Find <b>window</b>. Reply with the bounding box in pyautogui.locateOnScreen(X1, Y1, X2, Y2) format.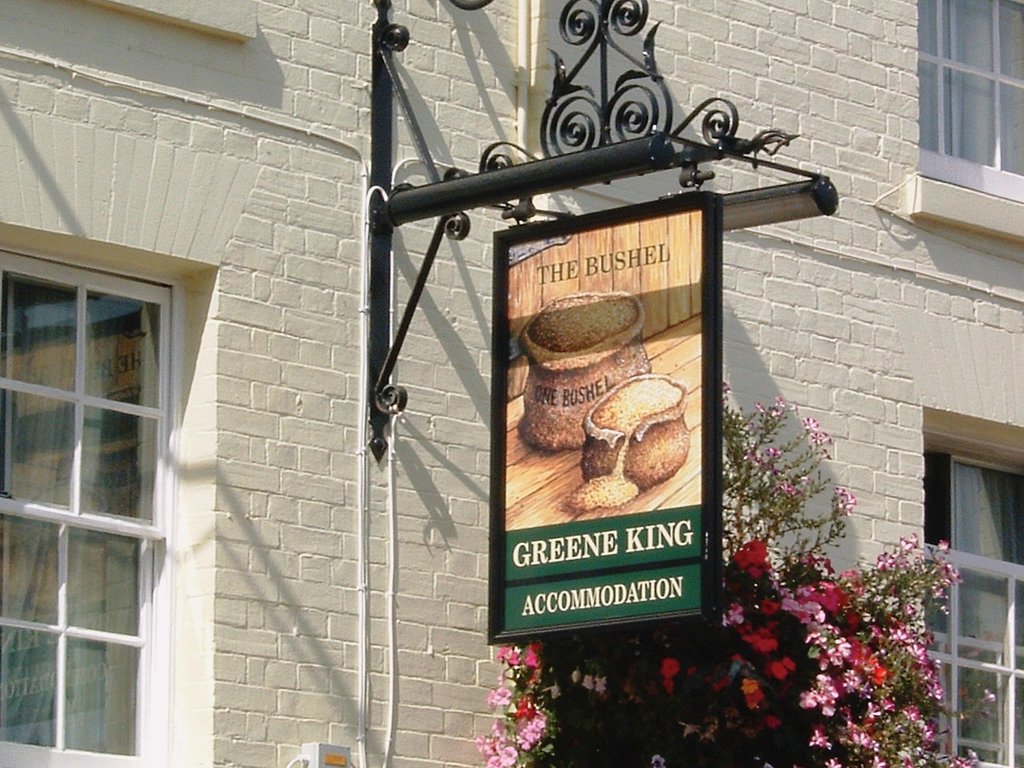
pyautogui.locateOnScreen(922, 438, 1014, 762).
